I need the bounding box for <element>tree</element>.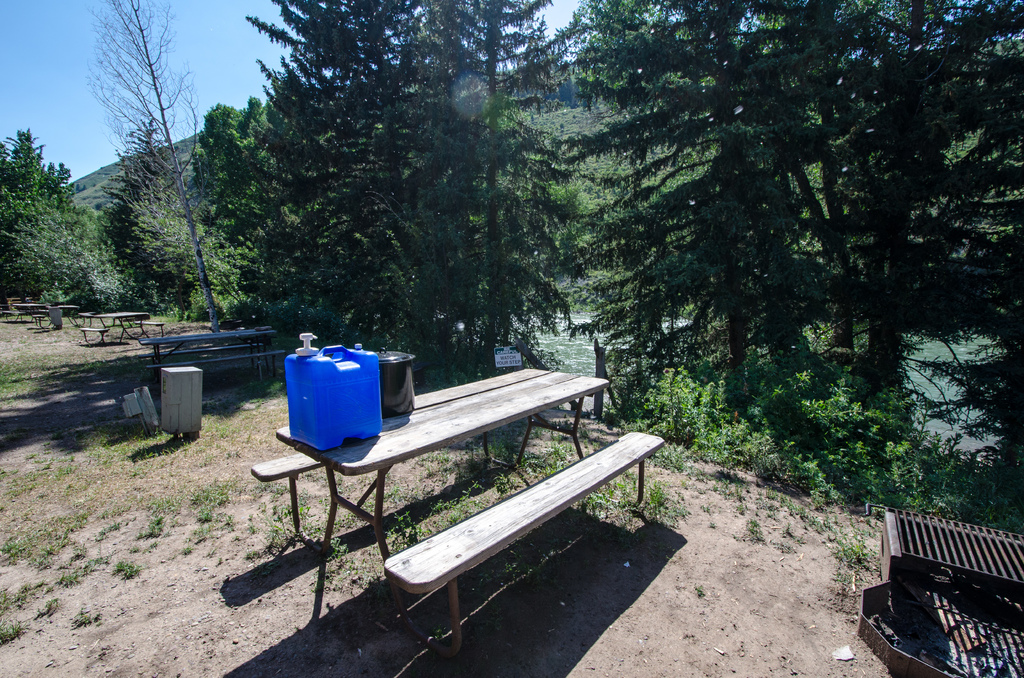
Here it is: (x1=0, y1=129, x2=99, y2=324).
